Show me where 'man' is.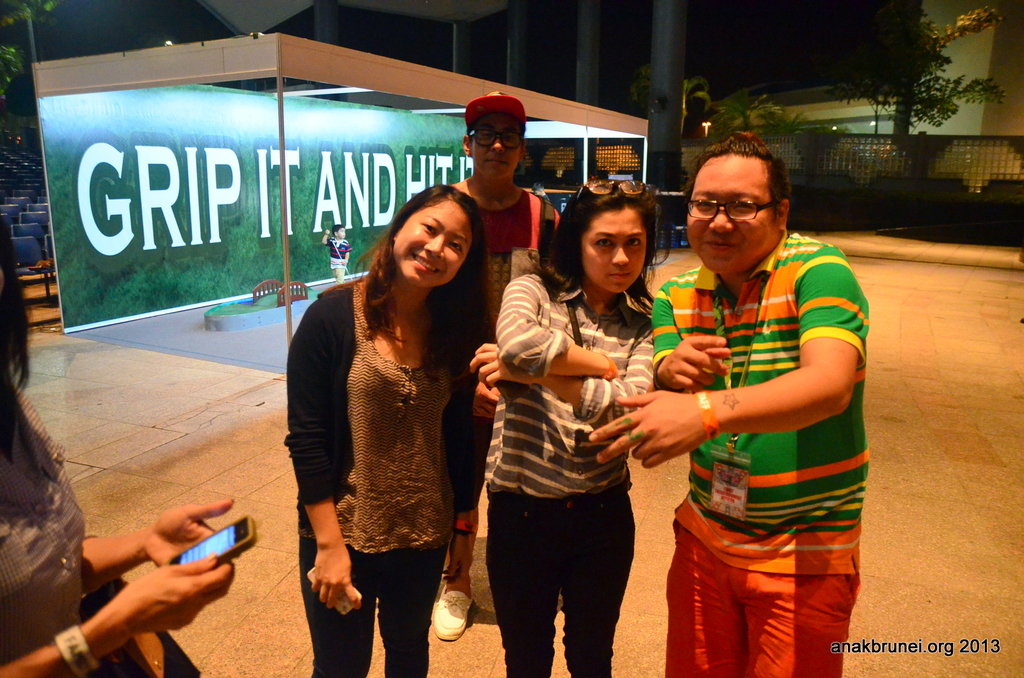
'man' is at pyautogui.locateOnScreen(642, 134, 879, 670).
